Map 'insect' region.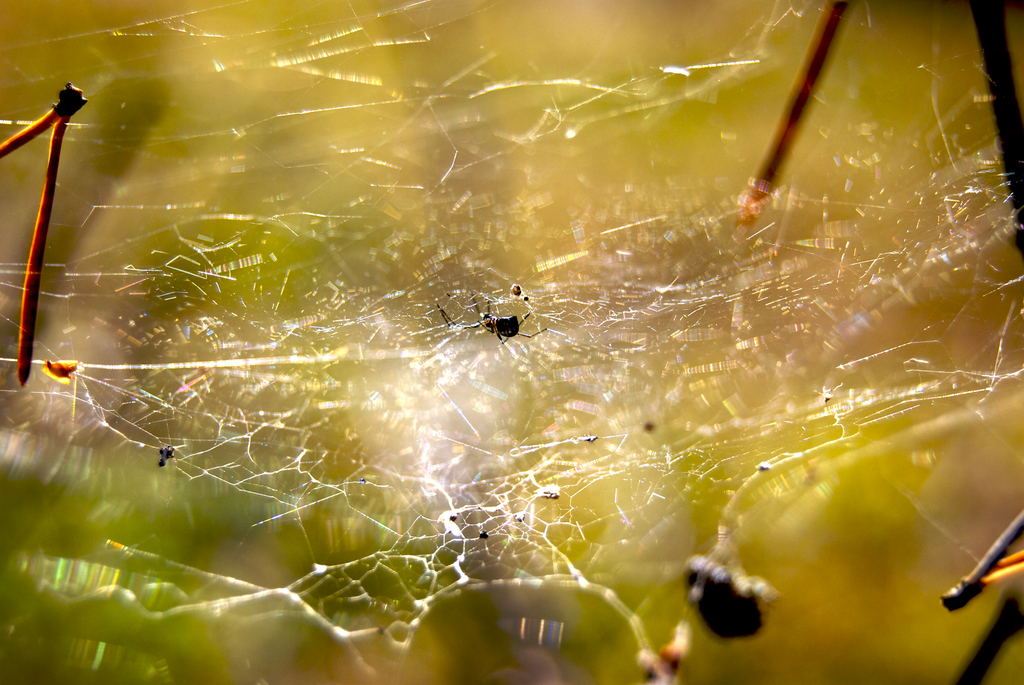
Mapped to 681 549 777 651.
